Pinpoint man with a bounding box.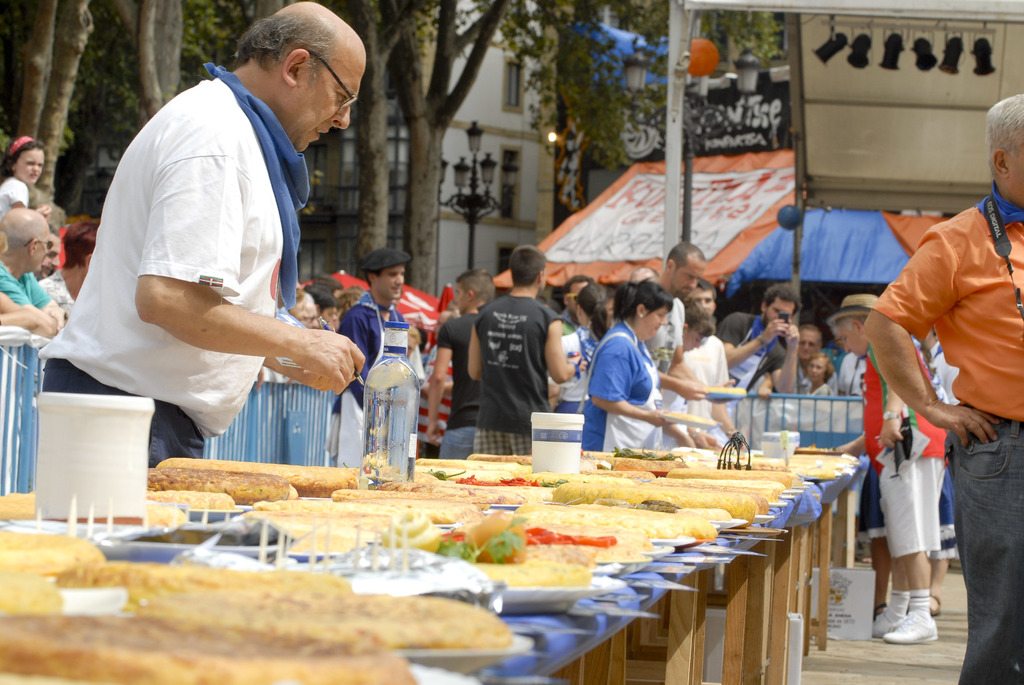
BBox(860, 95, 1023, 684).
